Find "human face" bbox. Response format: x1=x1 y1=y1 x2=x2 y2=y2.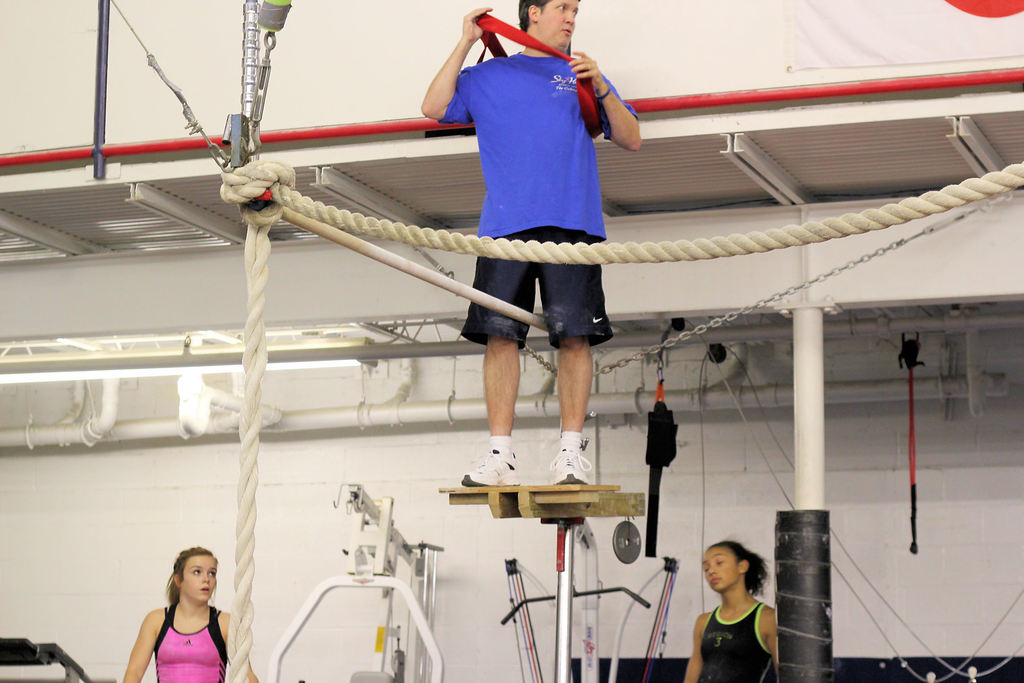
x1=539 y1=0 x2=582 y2=50.
